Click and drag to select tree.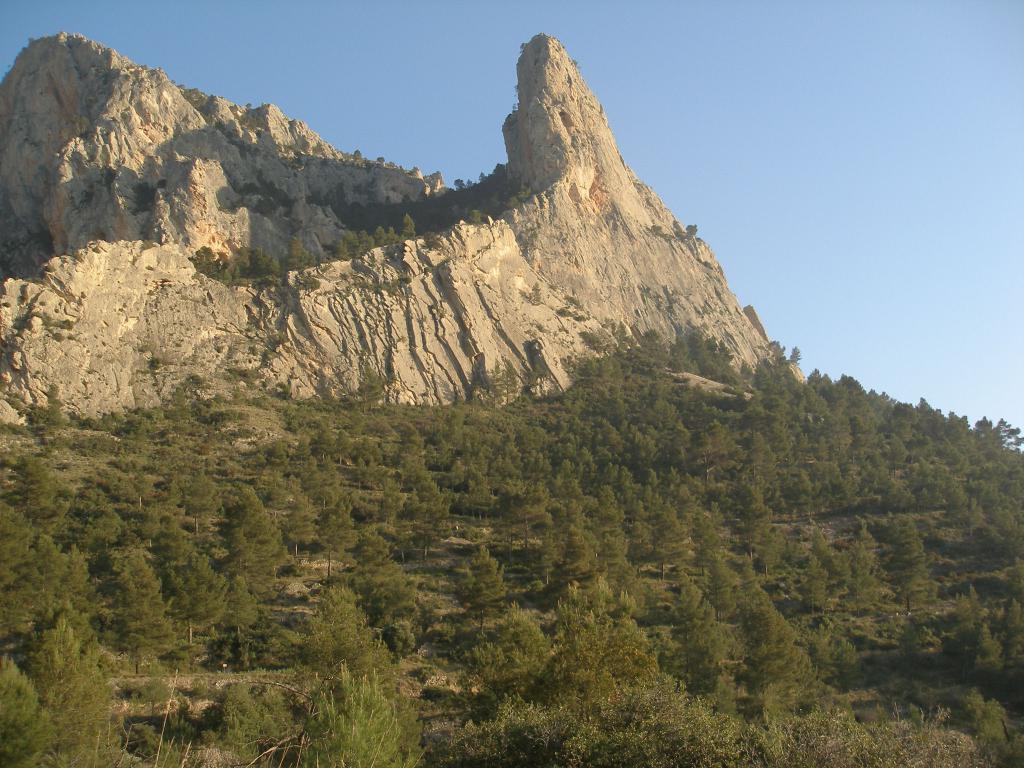
Selection: box=[525, 529, 558, 602].
